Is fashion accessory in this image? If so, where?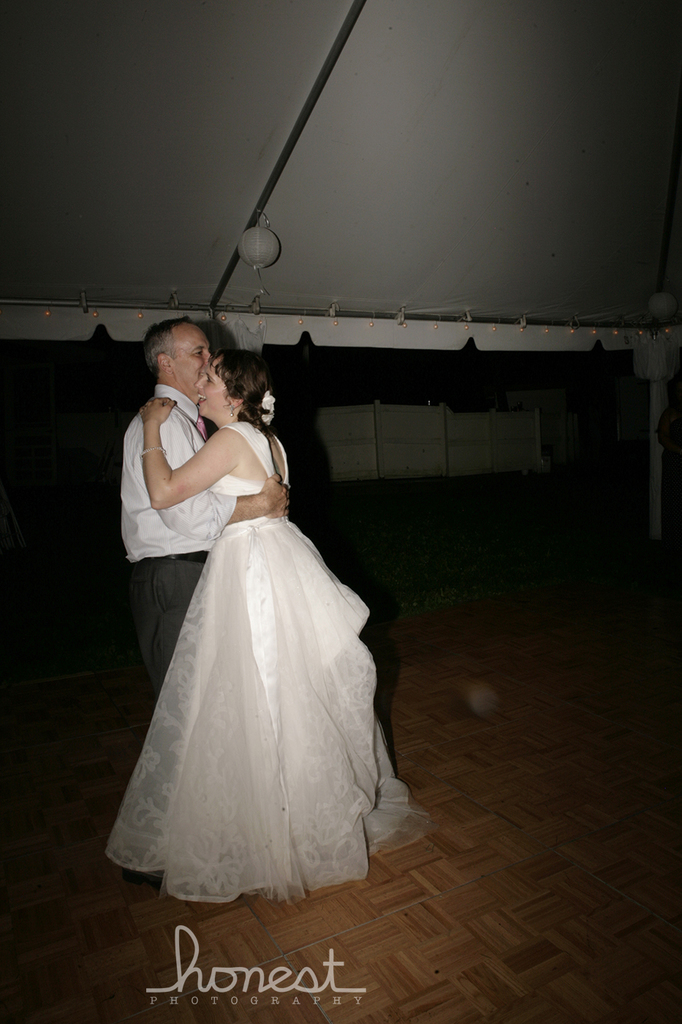
Yes, at x1=229, y1=402, x2=236, y2=420.
